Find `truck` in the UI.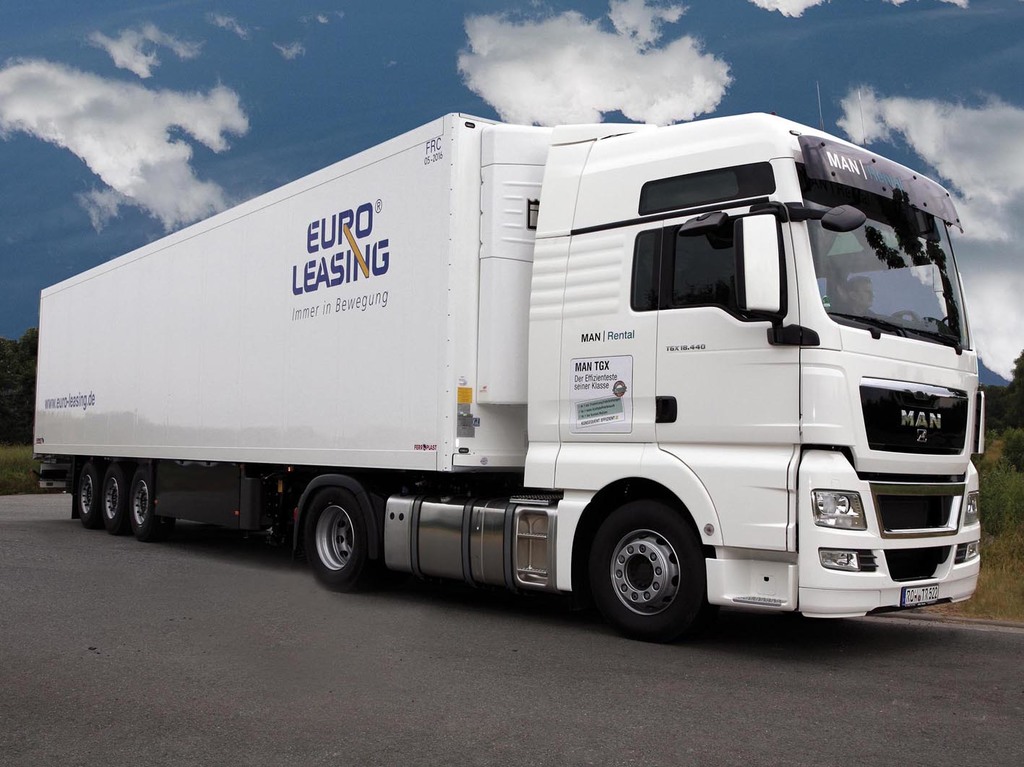
UI element at region(33, 108, 986, 641).
